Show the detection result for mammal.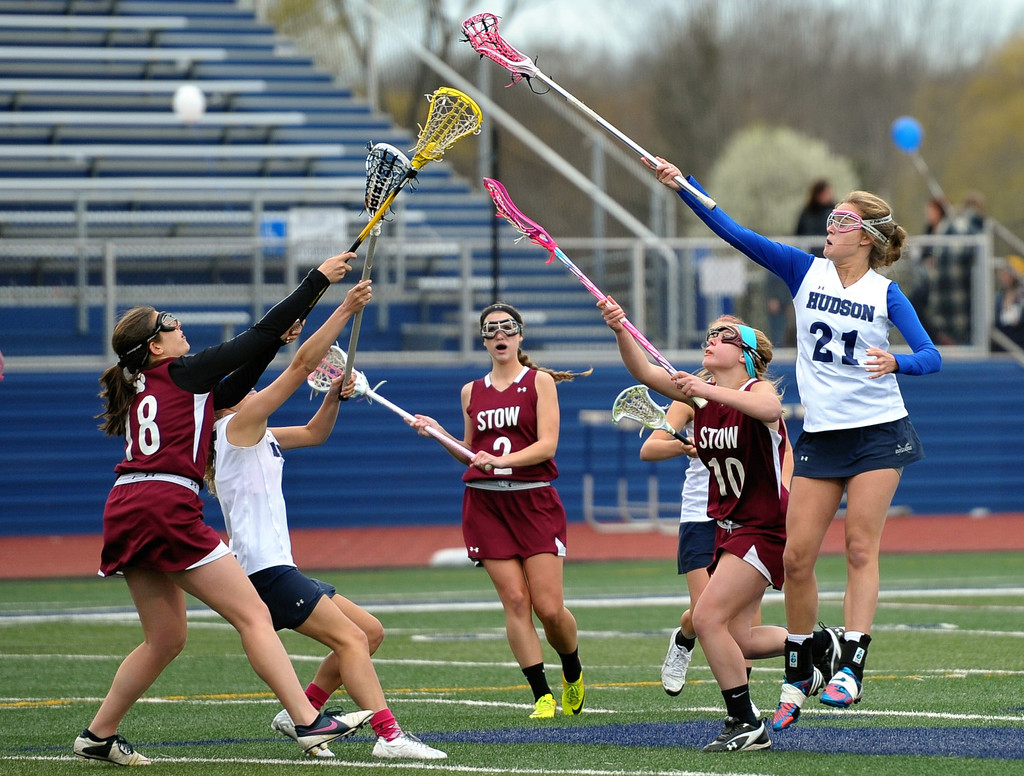
x1=634 y1=156 x2=945 y2=729.
